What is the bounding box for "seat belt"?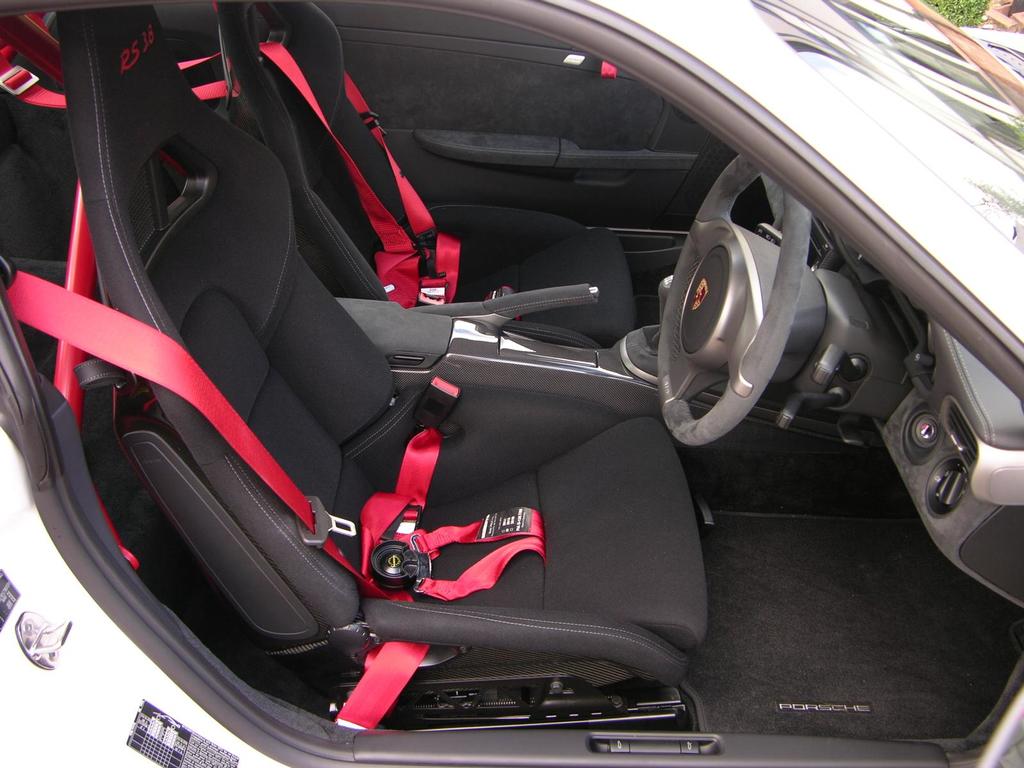
0 268 548 730.
